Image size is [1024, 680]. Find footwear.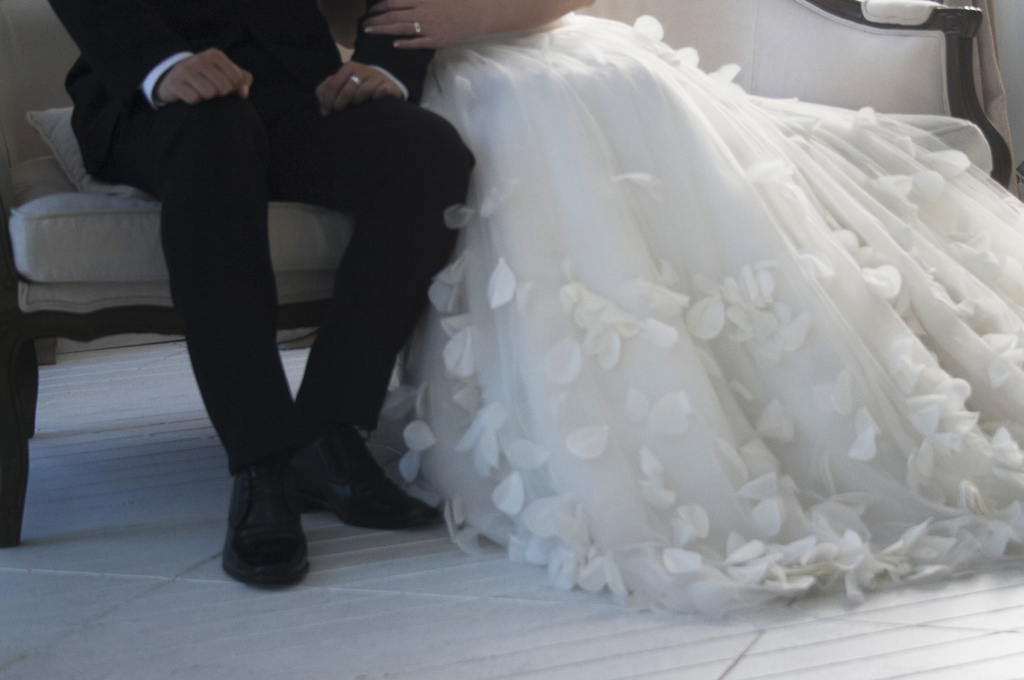
pyautogui.locateOnScreen(216, 460, 311, 587).
